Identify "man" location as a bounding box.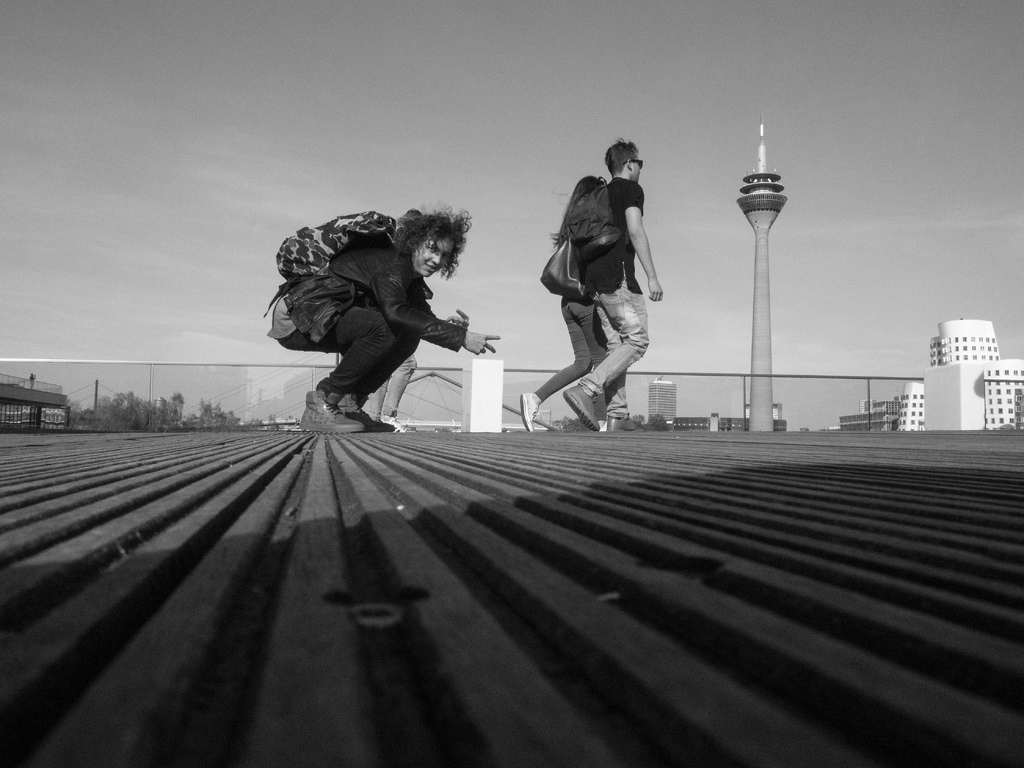
<region>267, 202, 499, 433</region>.
